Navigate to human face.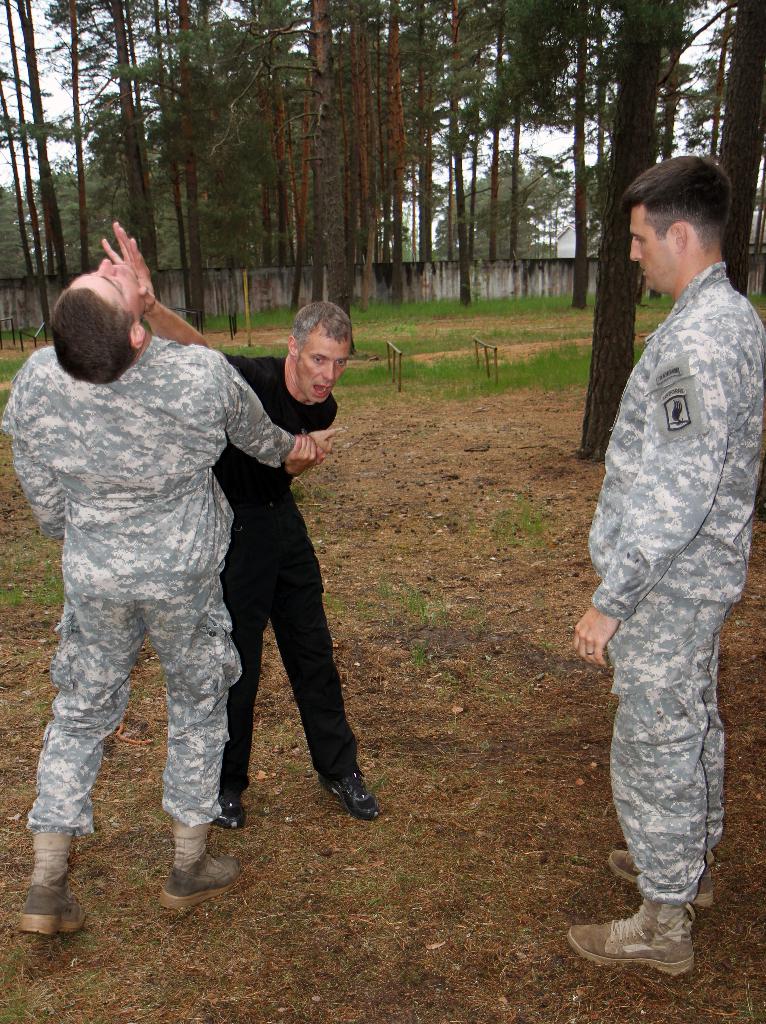
Navigation target: [x1=64, y1=259, x2=136, y2=316].
